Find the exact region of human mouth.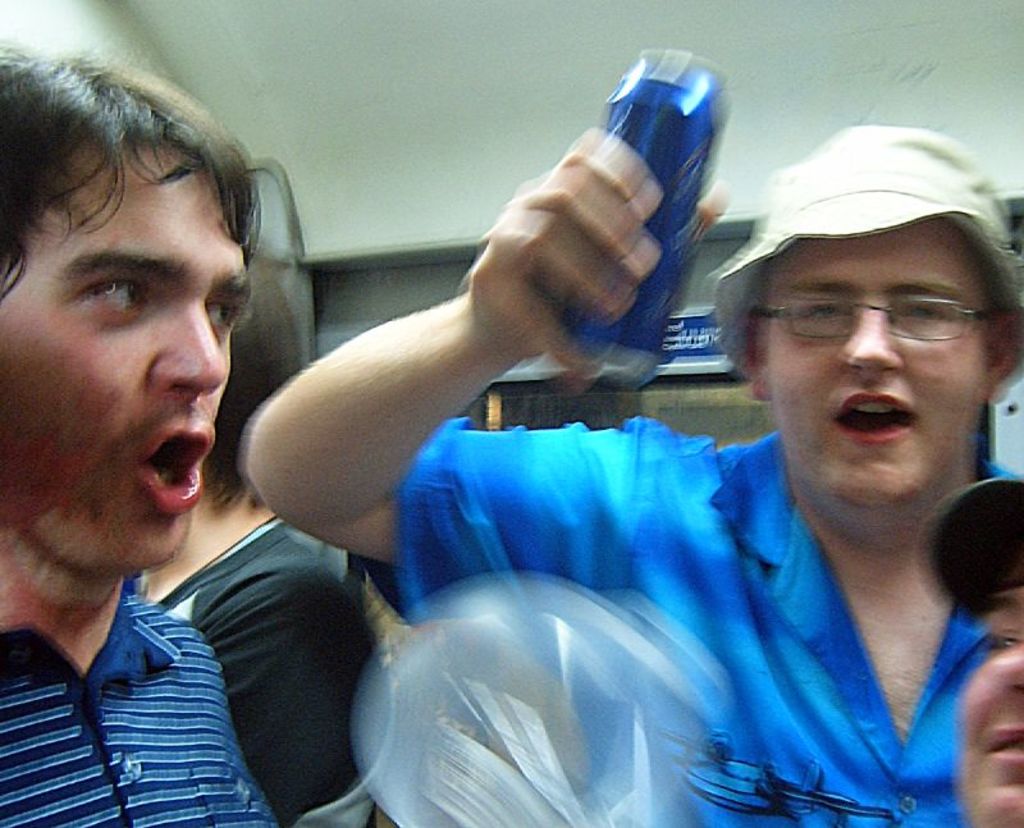
Exact region: [x1=127, y1=416, x2=212, y2=517].
